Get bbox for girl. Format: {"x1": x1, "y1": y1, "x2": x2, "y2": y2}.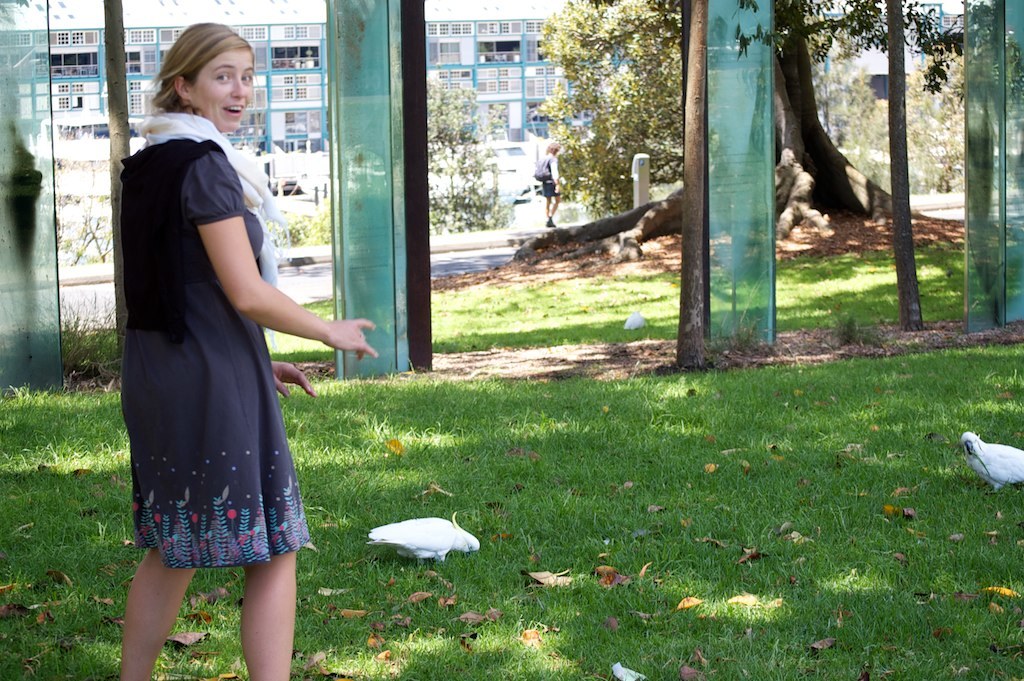
{"x1": 120, "y1": 25, "x2": 376, "y2": 680}.
